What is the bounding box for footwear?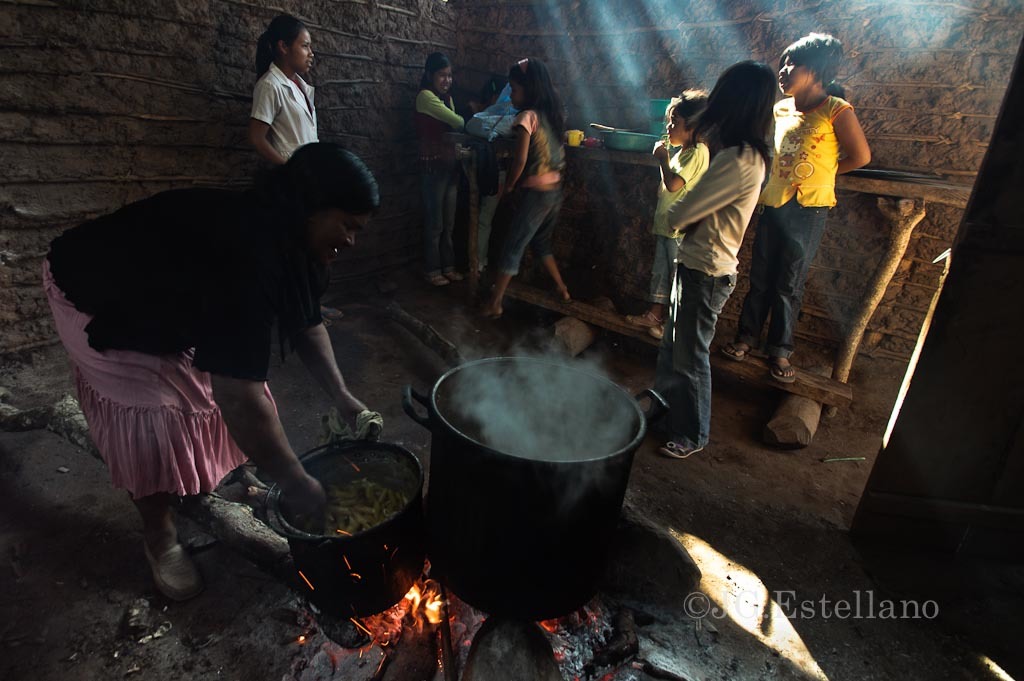
box(660, 434, 700, 458).
